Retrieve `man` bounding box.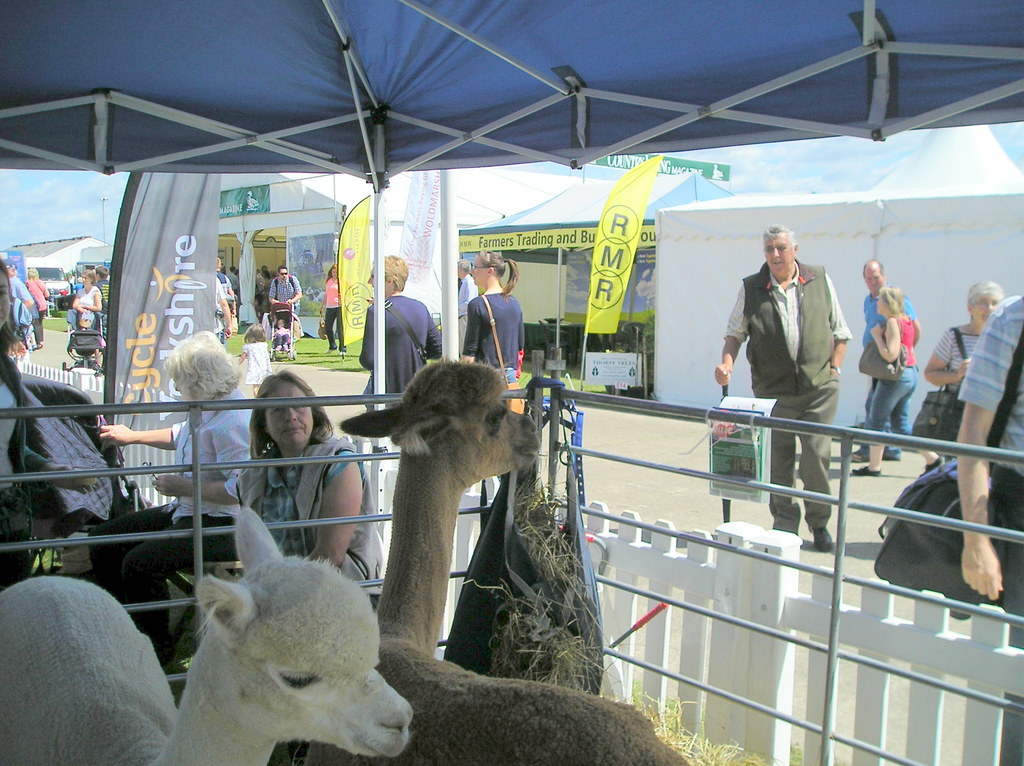
Bounding box: Rect(269, 266, 303, 314).
